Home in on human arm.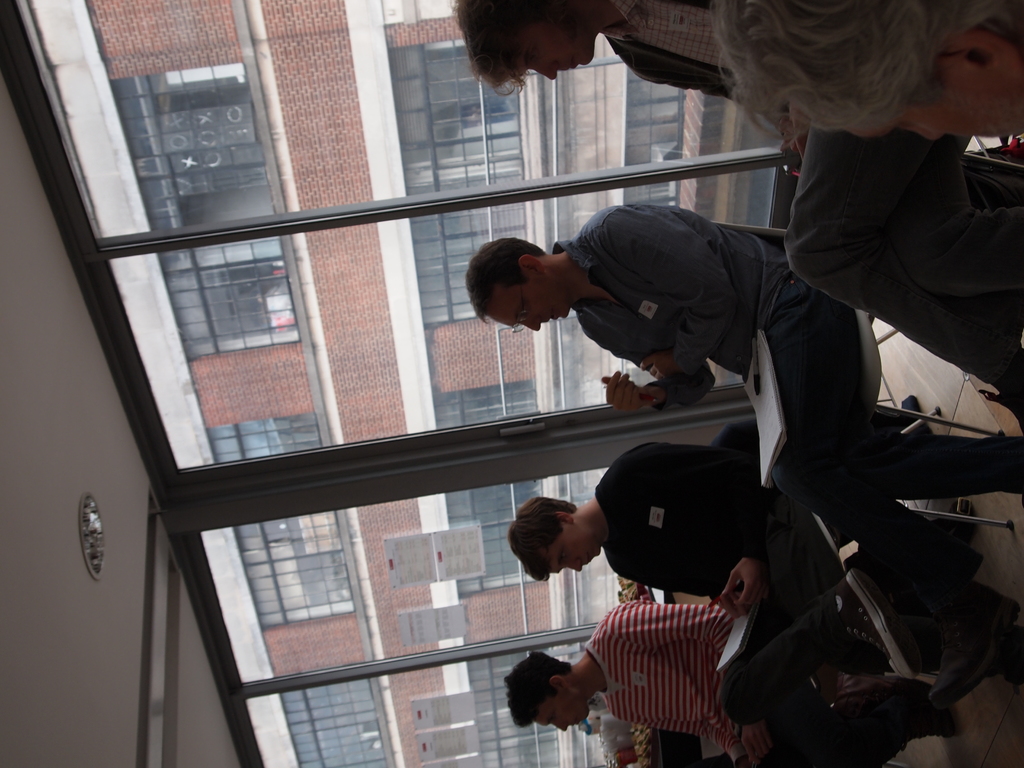
Homed in at 624/700/747/754.
